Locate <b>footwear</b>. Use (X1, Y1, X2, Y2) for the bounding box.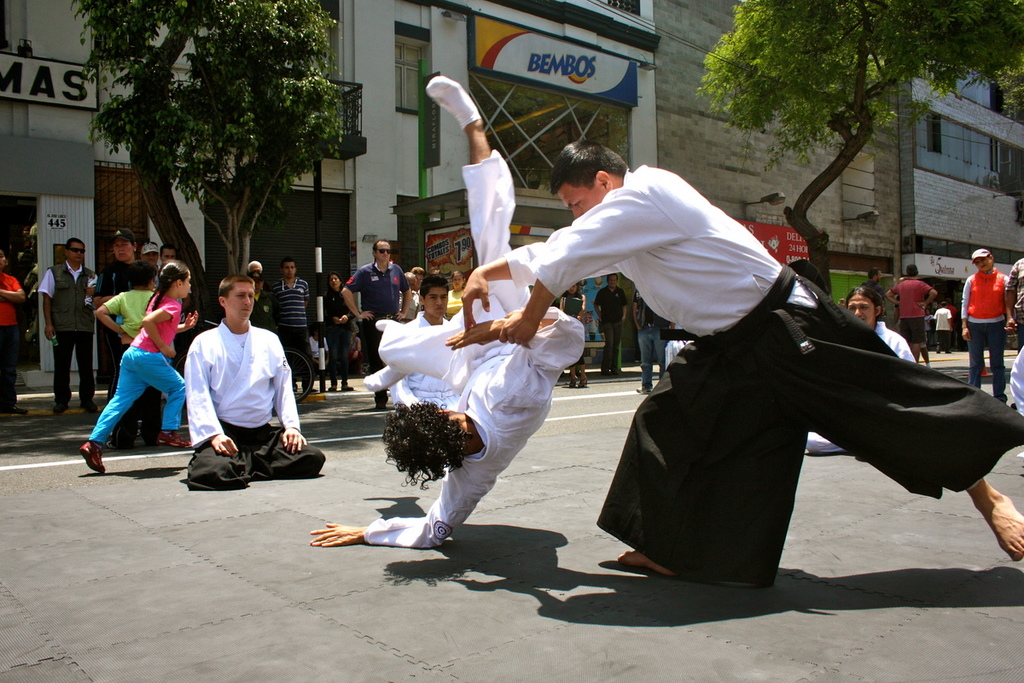
(77, 435, 105, 476).
